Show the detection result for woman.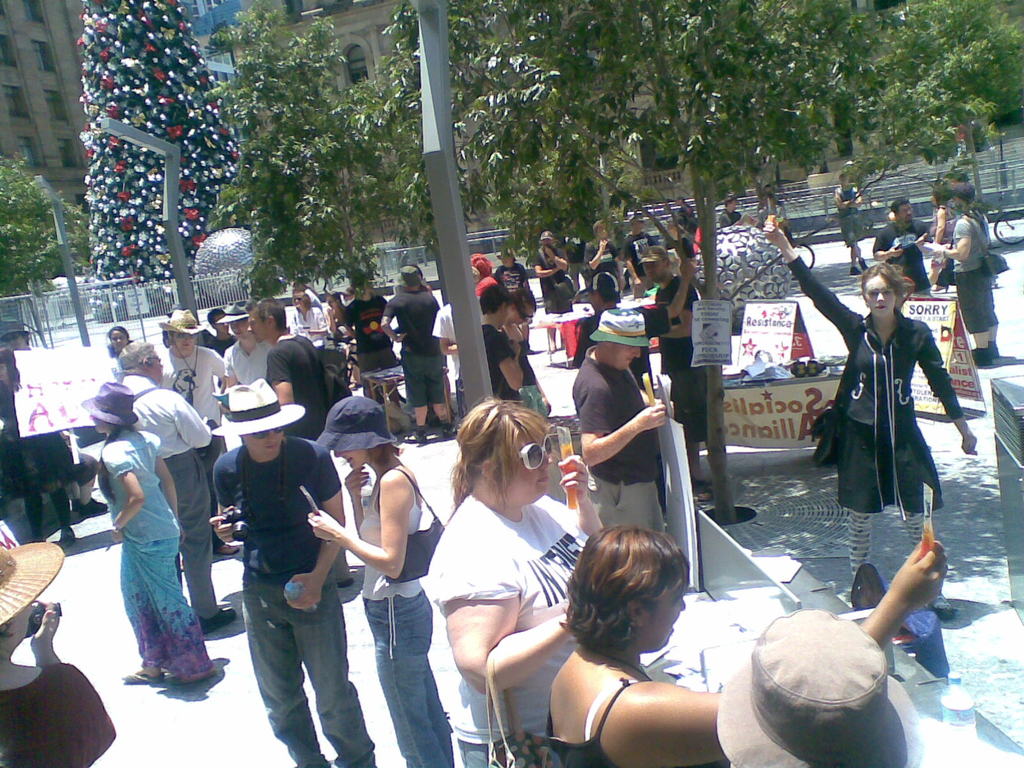
detection(0, 537, 123, 767).
